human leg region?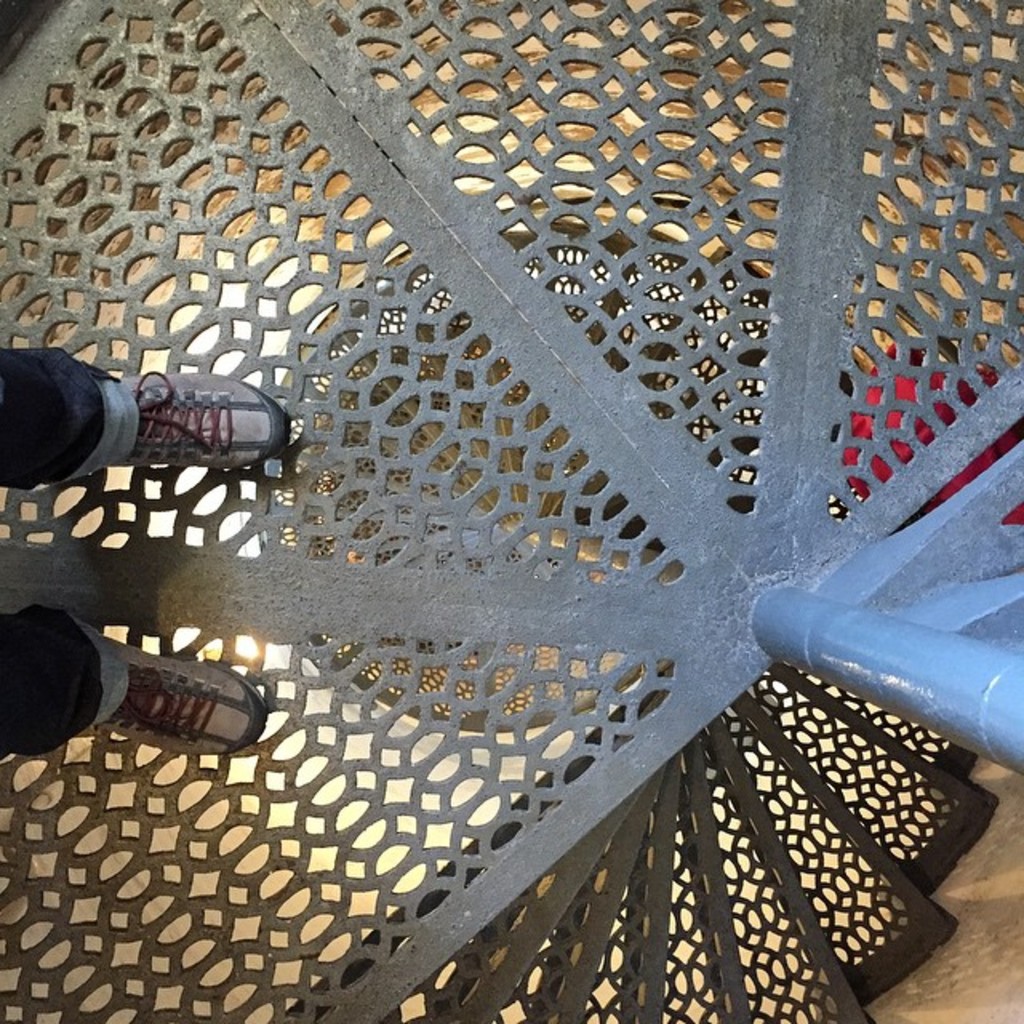
x1=0, y1=342, x2=290, y2=494
